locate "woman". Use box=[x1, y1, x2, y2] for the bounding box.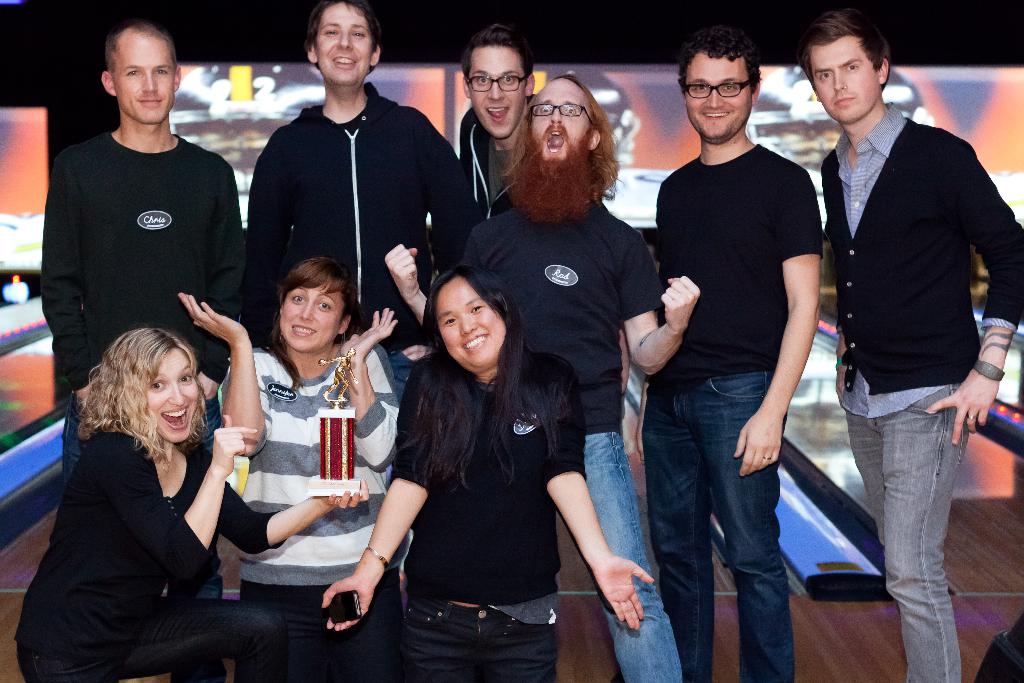
box=[319, 267, 660, 682].
